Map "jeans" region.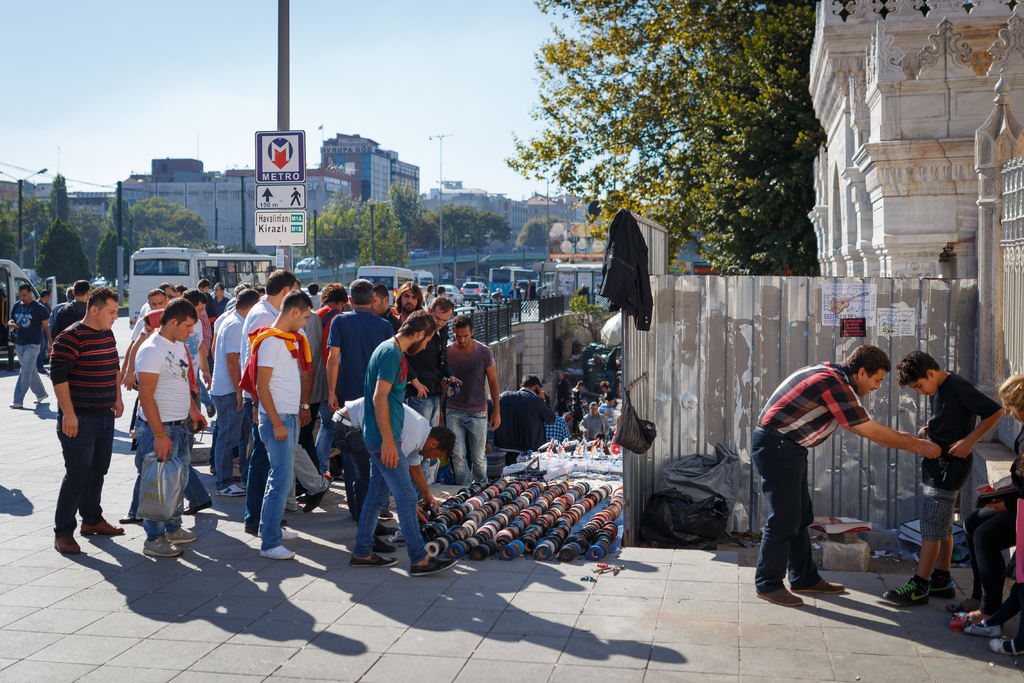
Mapped to (left=259, top=411, right=295, bottom=547).
